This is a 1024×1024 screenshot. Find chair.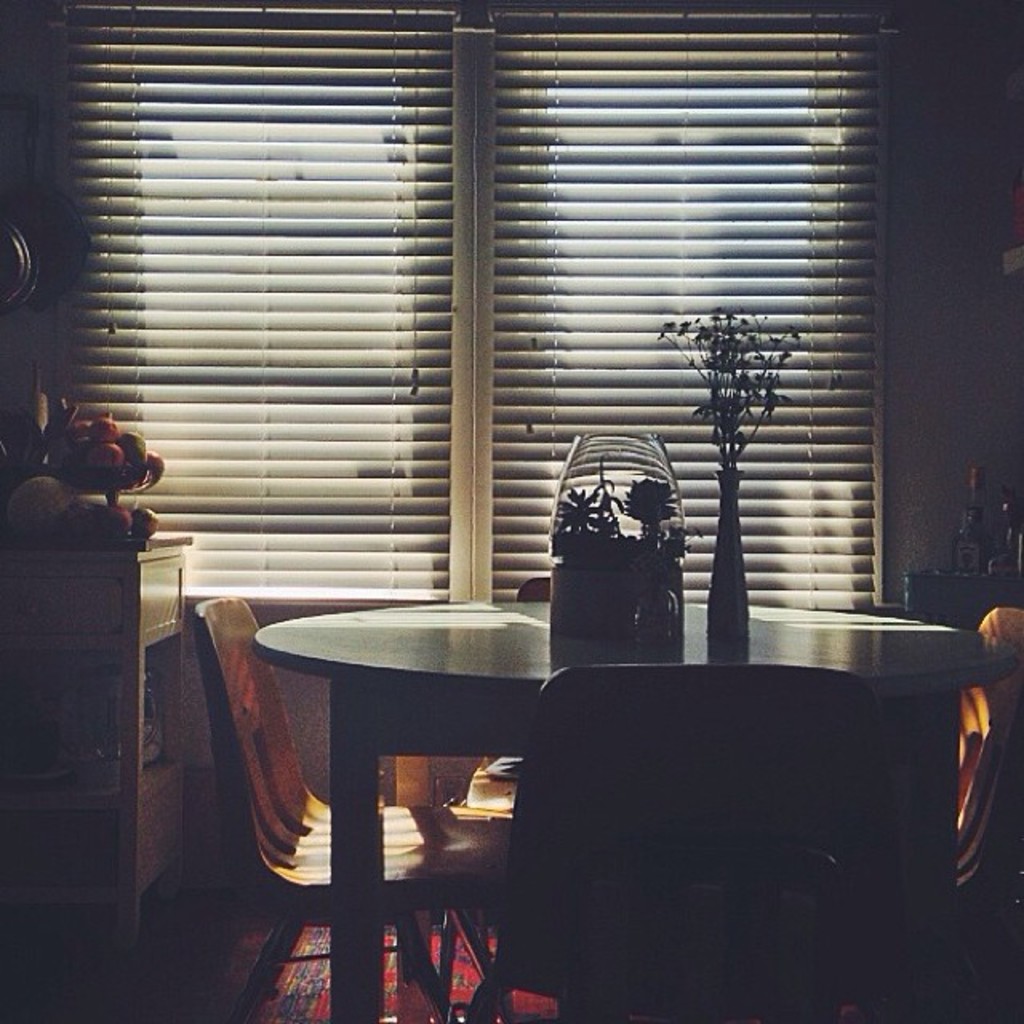
Bounding box: (x1=192, y1=597, x2=512, y2=1022).
